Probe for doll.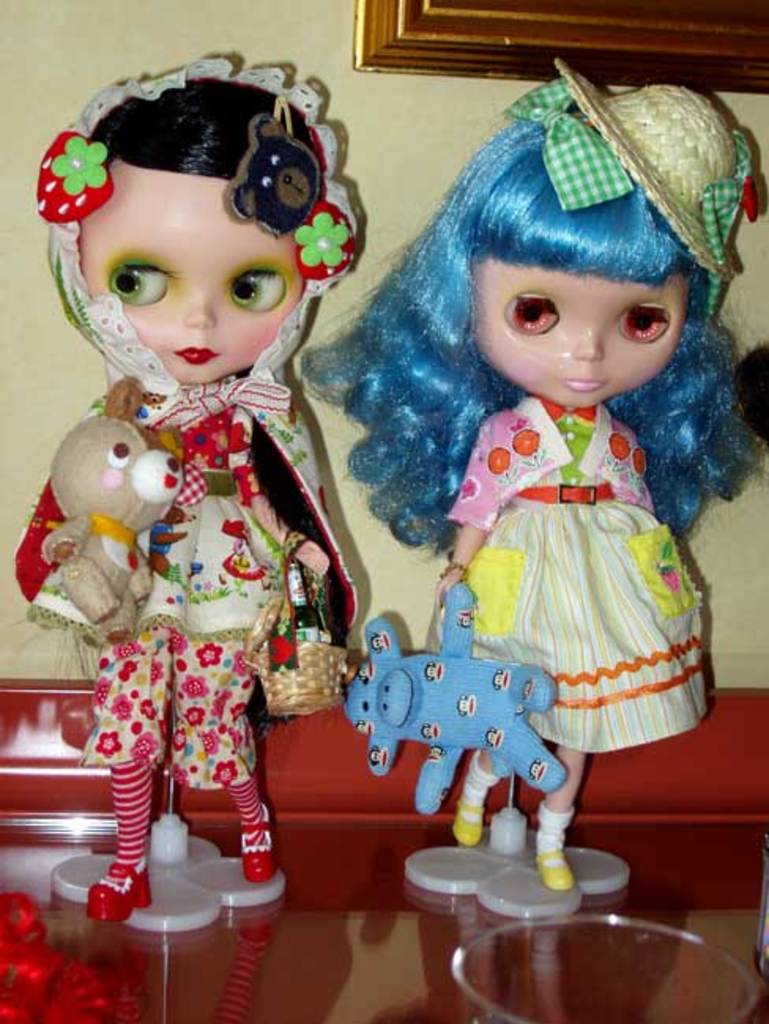
Probe result: x1=11 y1=46 x2=366 y2=931.
